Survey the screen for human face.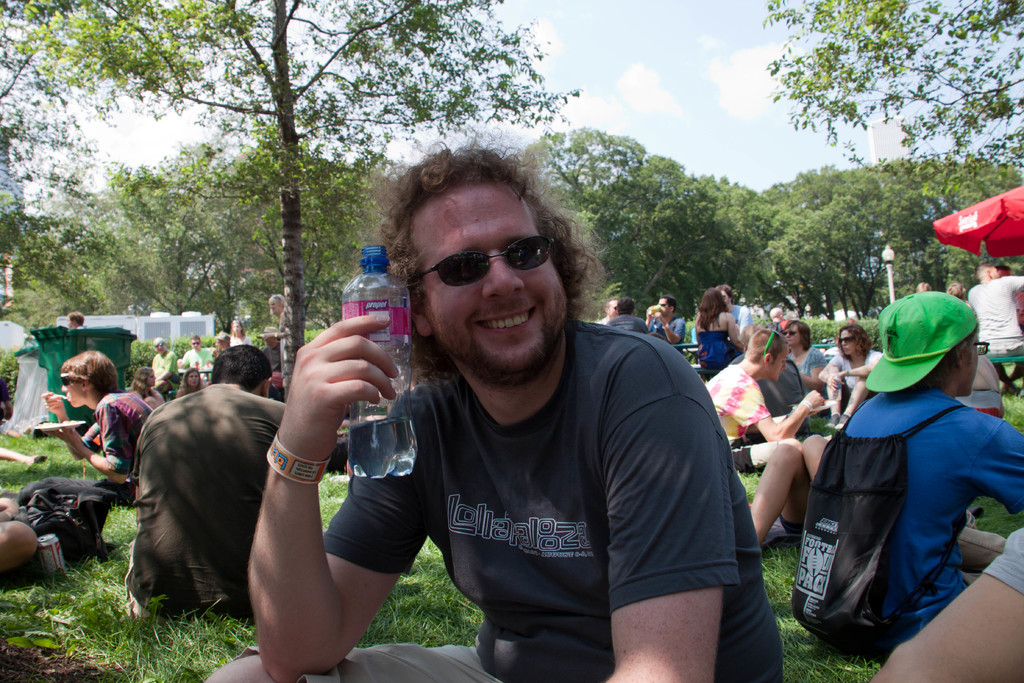
Survey found: detection(784, 325, 801, 350).
